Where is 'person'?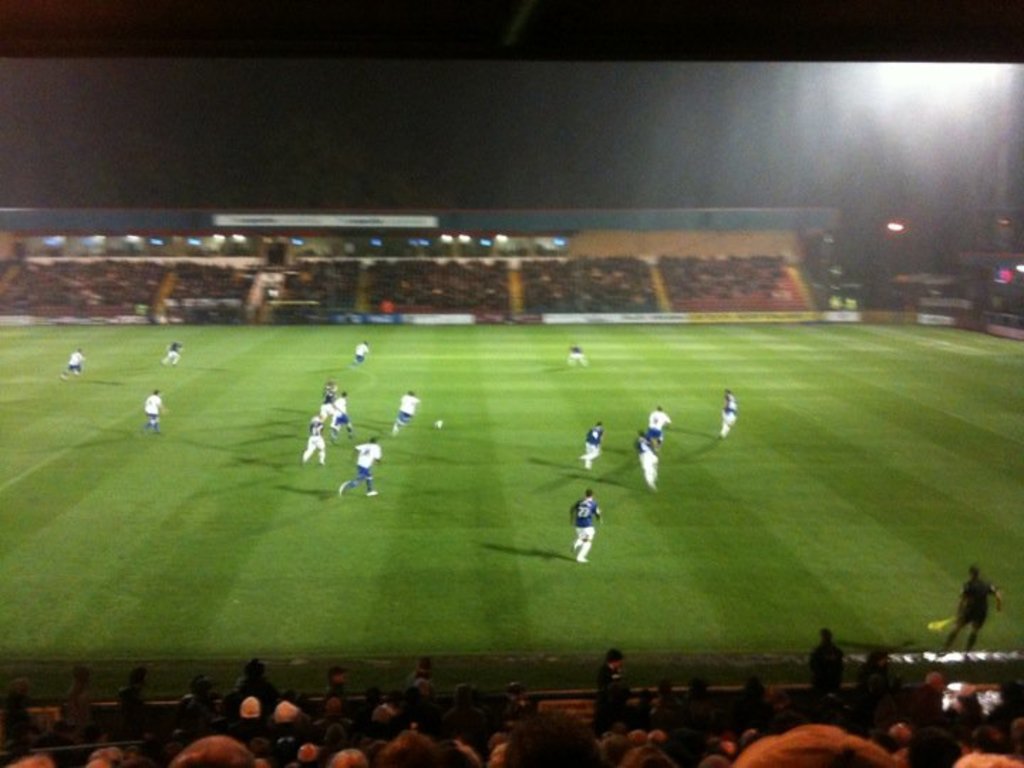
region(713, 388, 737, 447).
